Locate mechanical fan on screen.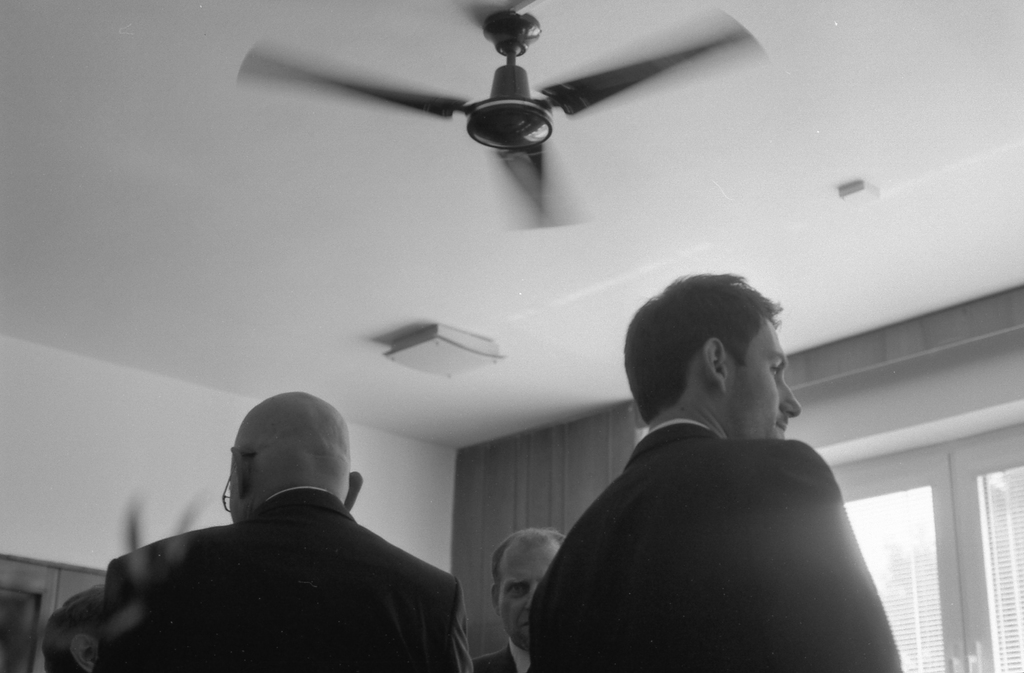
On screen at left=235, top=8, right=760, bottom=233.
